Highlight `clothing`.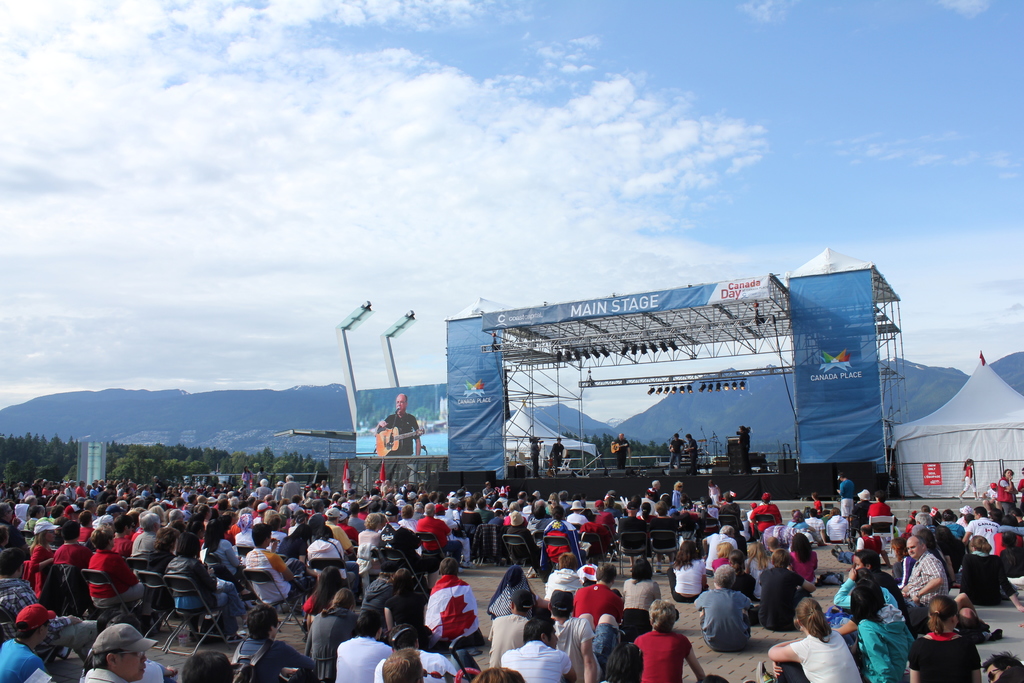
Highlighted region: [938, 523, 957, 552].
